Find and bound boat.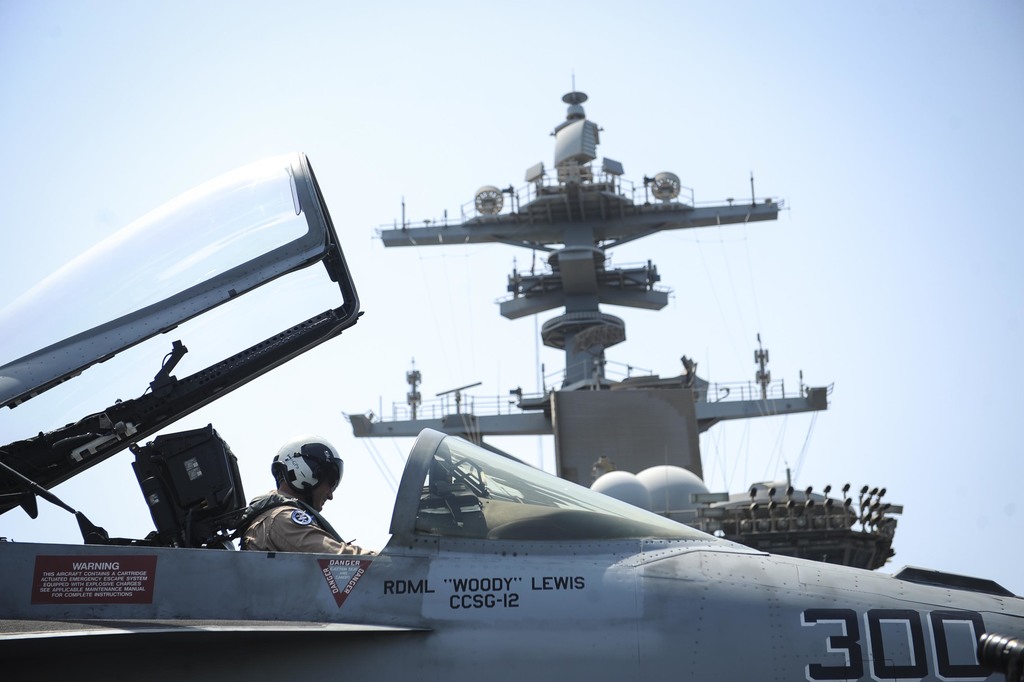
Bound: {"left": 343, "top": 72, "right": 909, "bottom": 570}.
